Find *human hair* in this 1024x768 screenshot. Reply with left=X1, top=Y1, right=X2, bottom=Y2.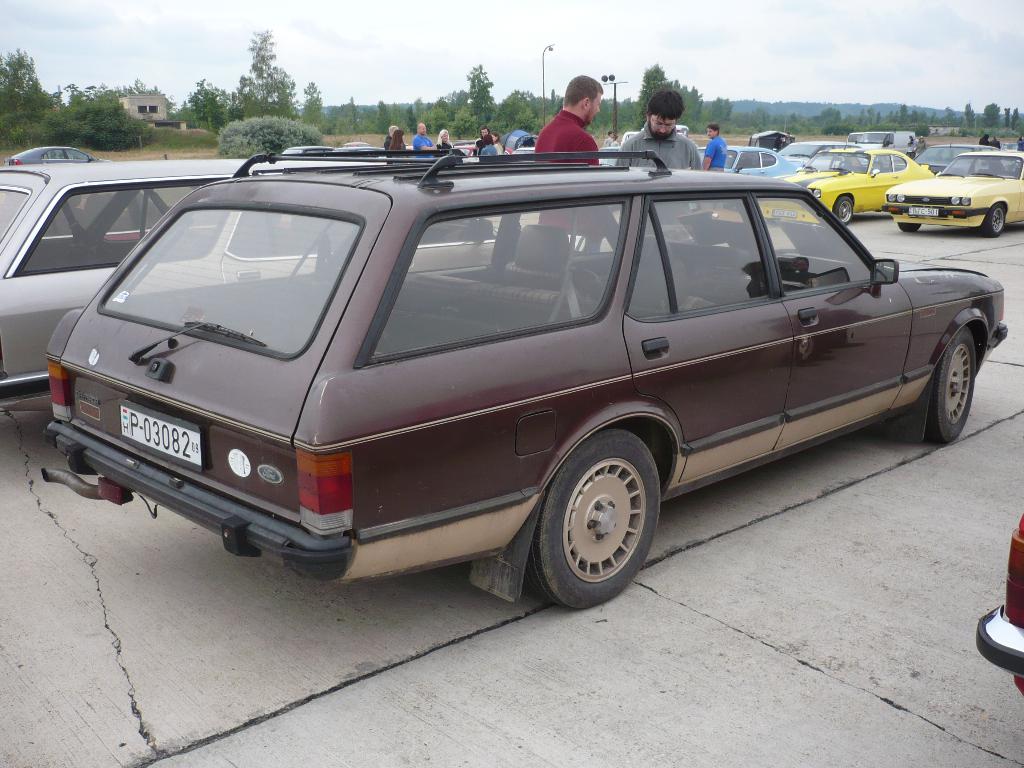
left=481, top=133, right=496, bottom=144.
